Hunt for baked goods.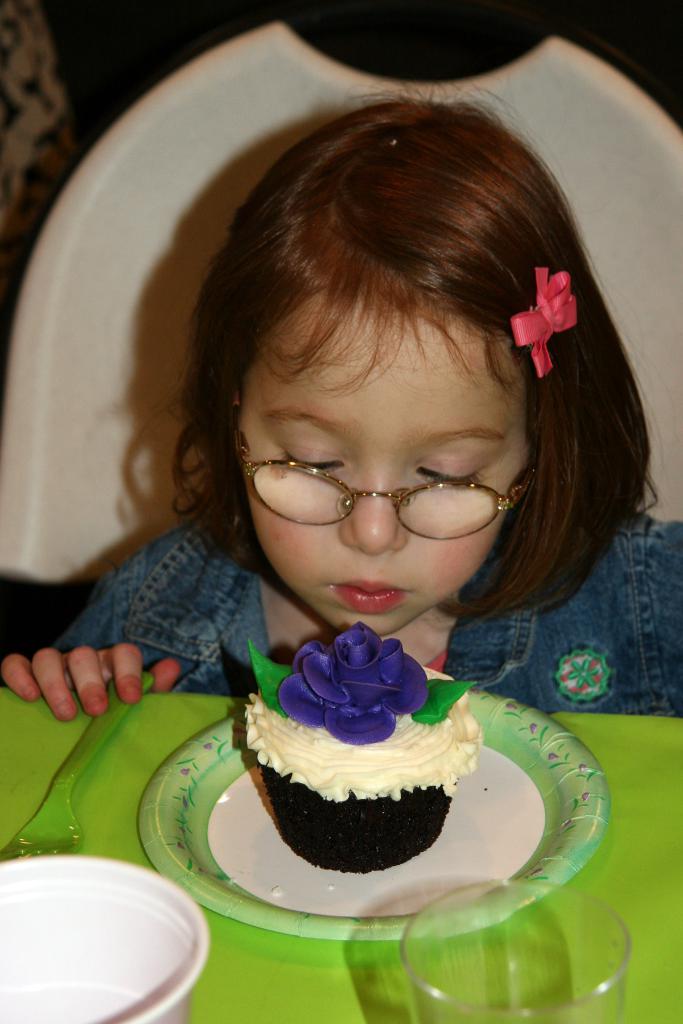
Hunted down at [x1=249, y1=660, x2=484, y2=879].
